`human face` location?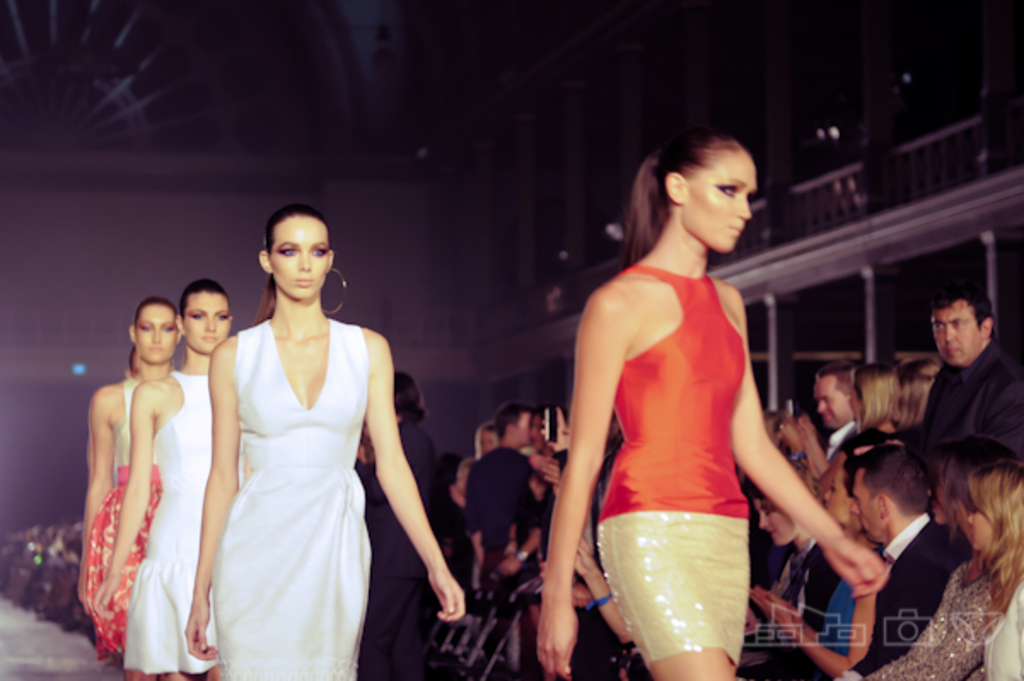
[left=515, top=416, right=532, bottom=447]
